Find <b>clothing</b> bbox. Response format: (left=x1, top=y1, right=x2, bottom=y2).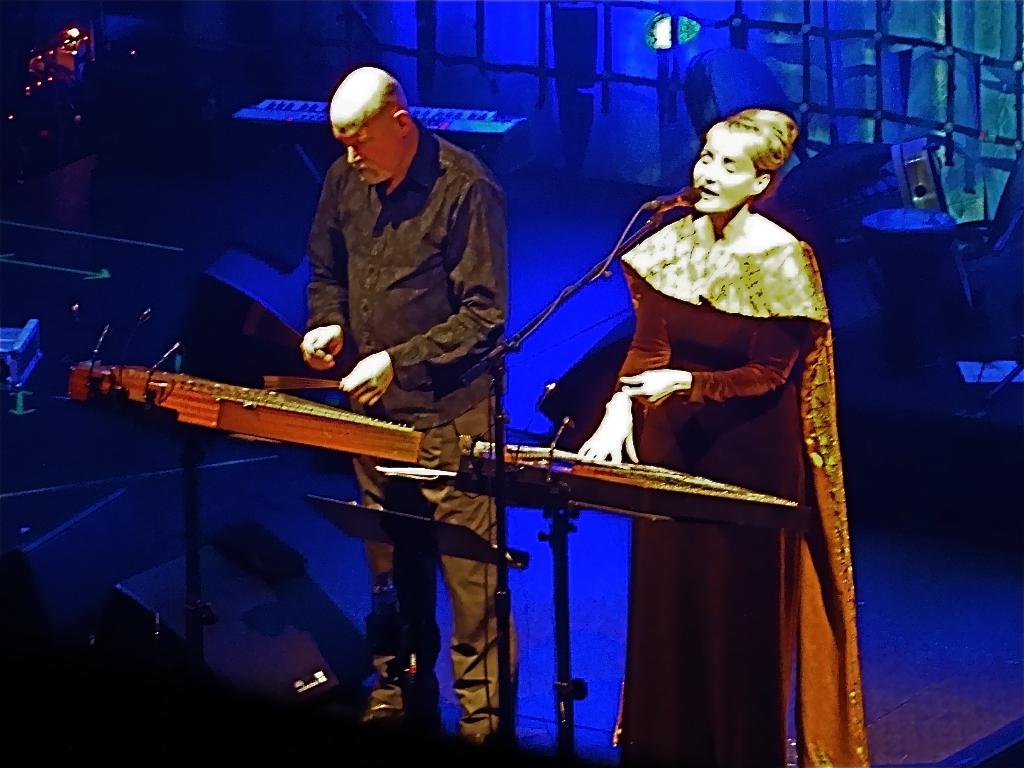
(left=302, top=130, right=505, bottom=748).
